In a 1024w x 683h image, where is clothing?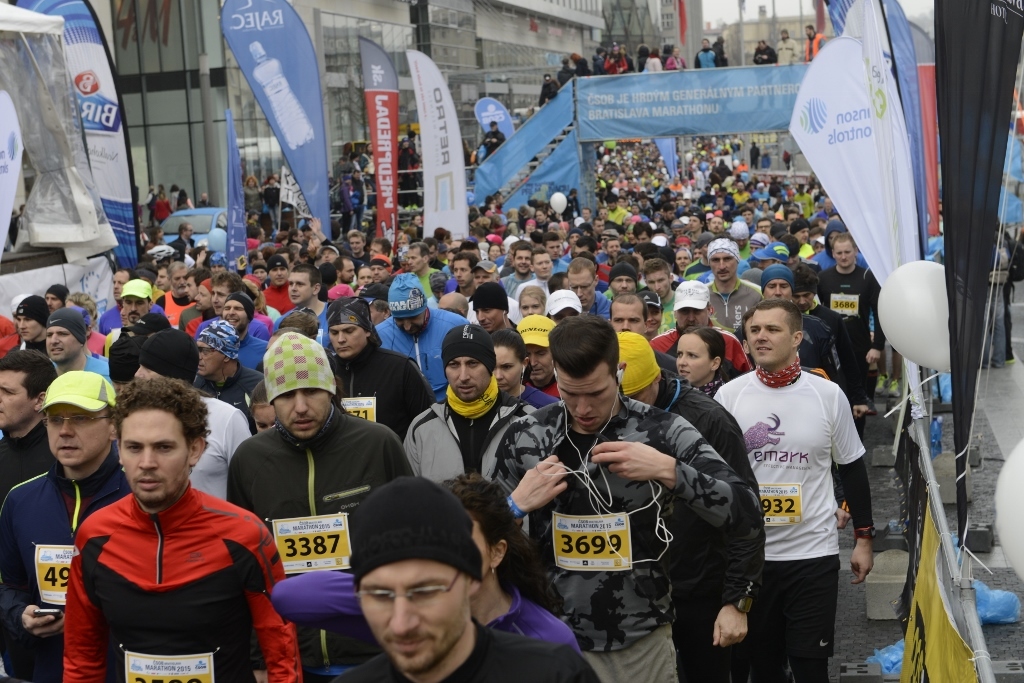
x1=775, y1=36, x2=799, y2=64.
